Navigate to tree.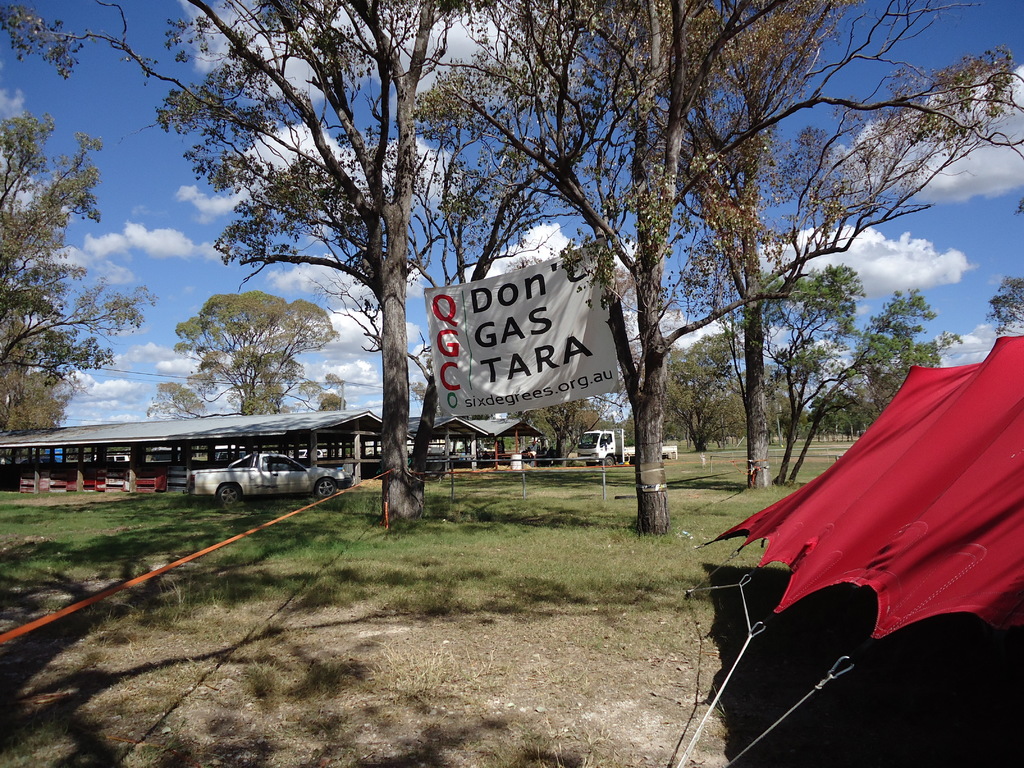
Navigation target: left=148, top=285, right=350, bottom=419.
